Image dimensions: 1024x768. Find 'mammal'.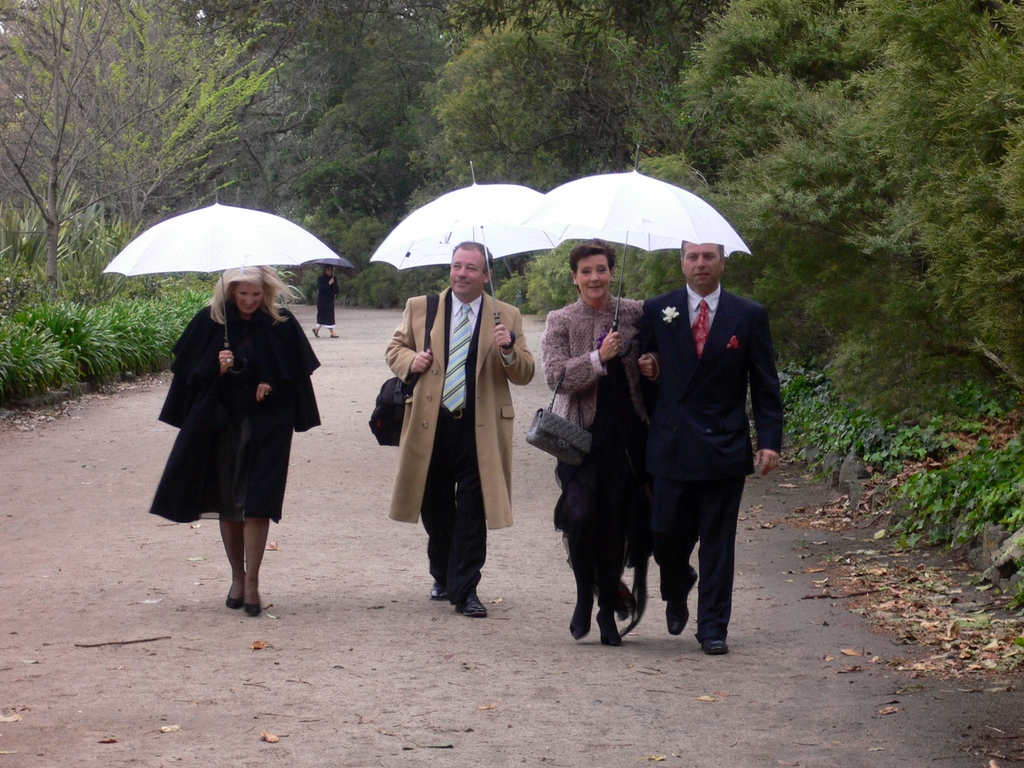
bbox=(639, 231, 781, 657).
